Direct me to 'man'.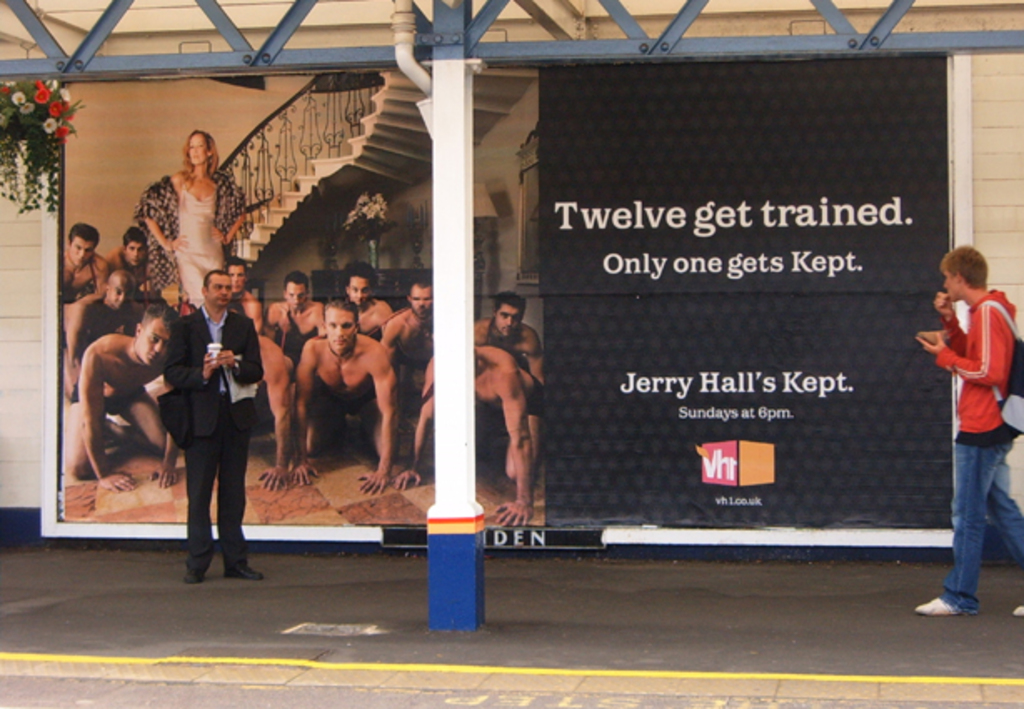
Direction: left=335, top=257, right=394, bottom=344.
